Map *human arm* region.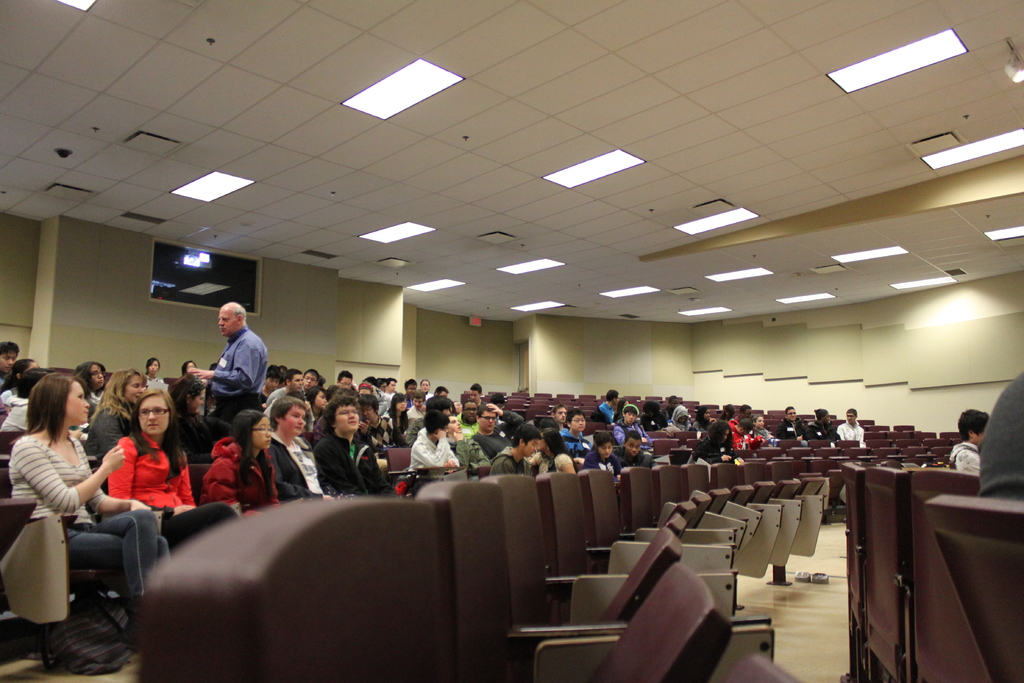
Mapped to {"x1": 84, "y1": 452, "x2": 151, "y2": 511}.
